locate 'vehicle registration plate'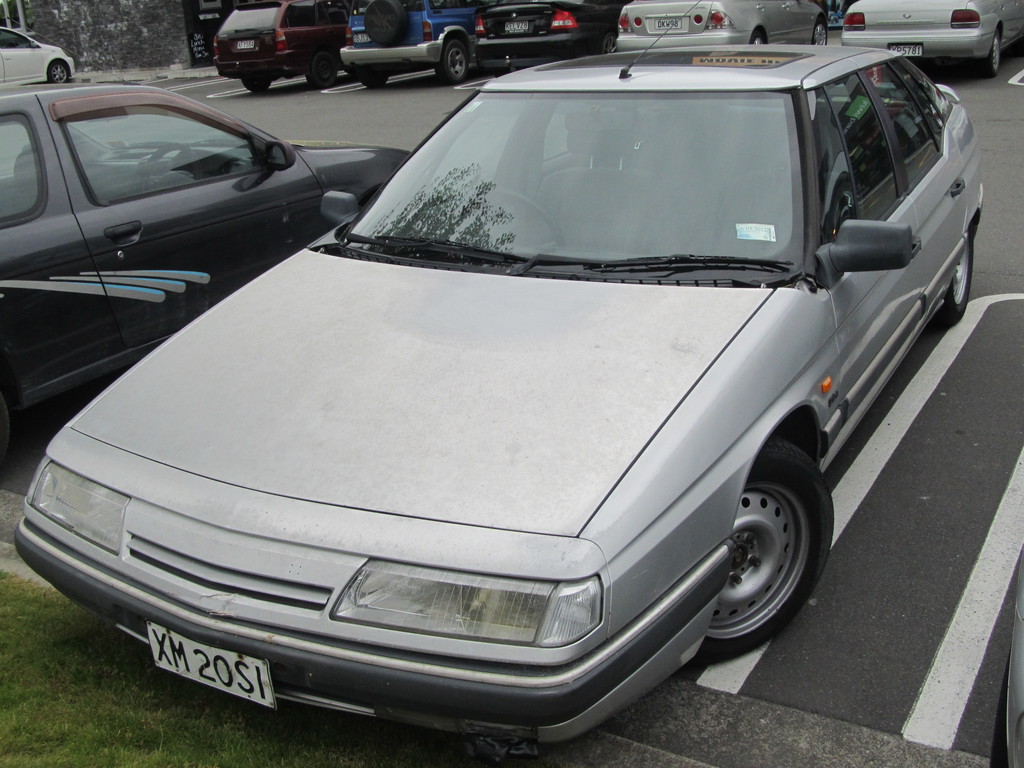
box=[150, 621, 274, 712]
